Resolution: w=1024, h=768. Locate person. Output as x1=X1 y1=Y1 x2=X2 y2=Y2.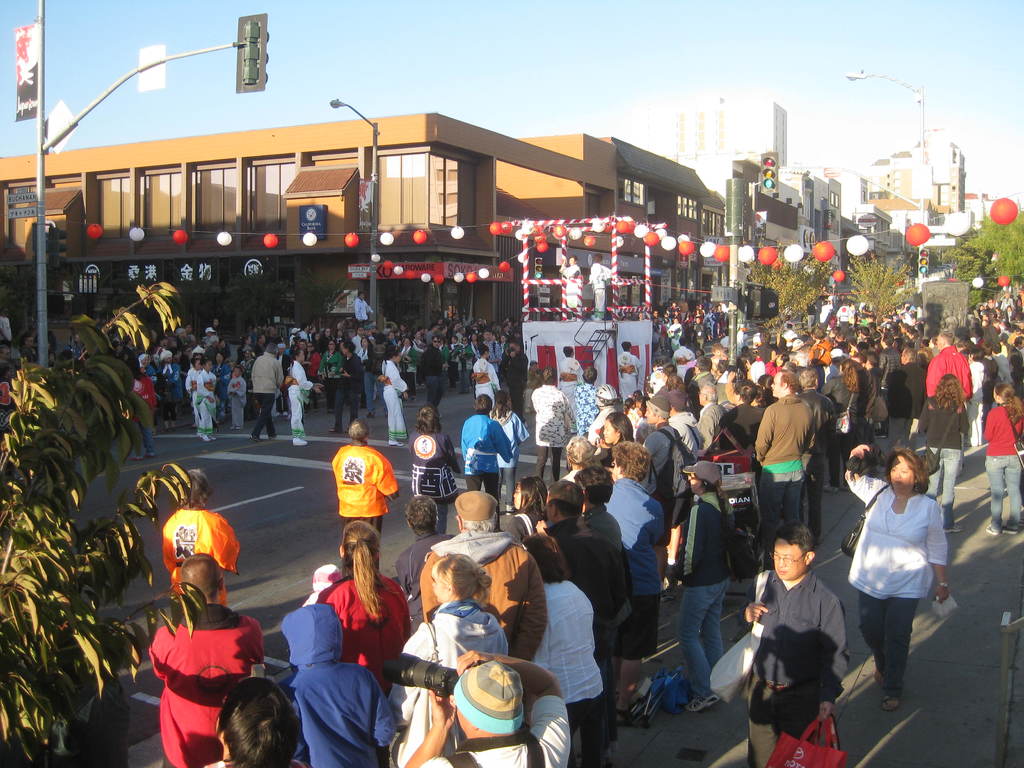
x1=586 y1=247 x2=620 y2=324.
